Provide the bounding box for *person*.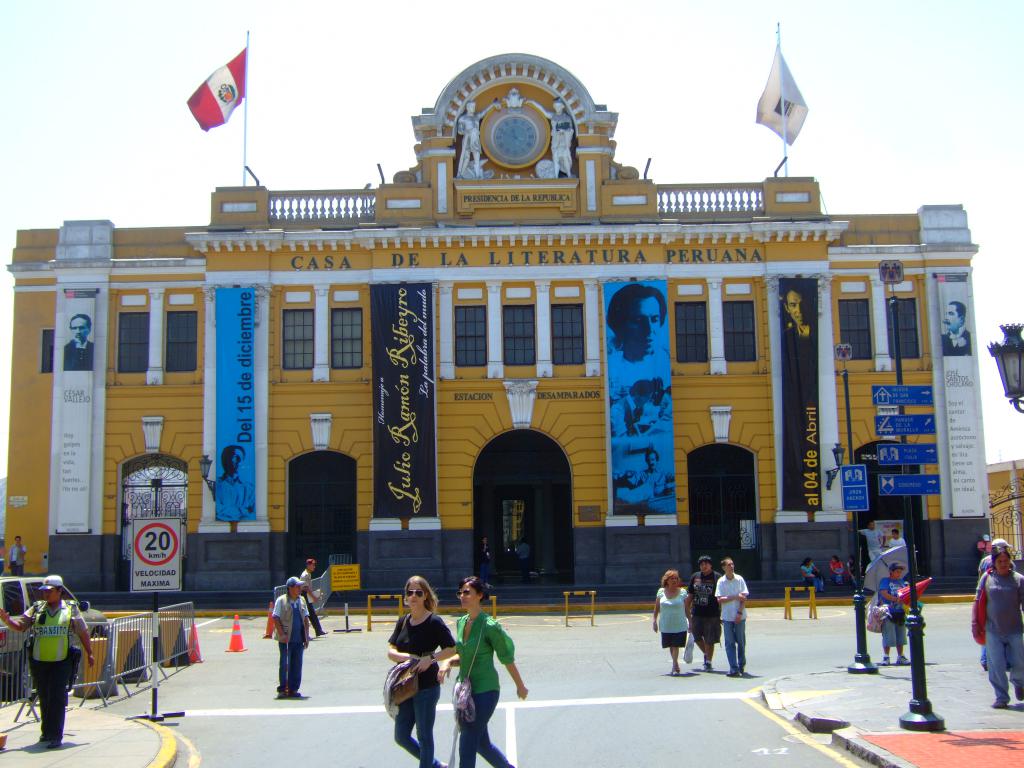
[855, 524, 879, 554].
